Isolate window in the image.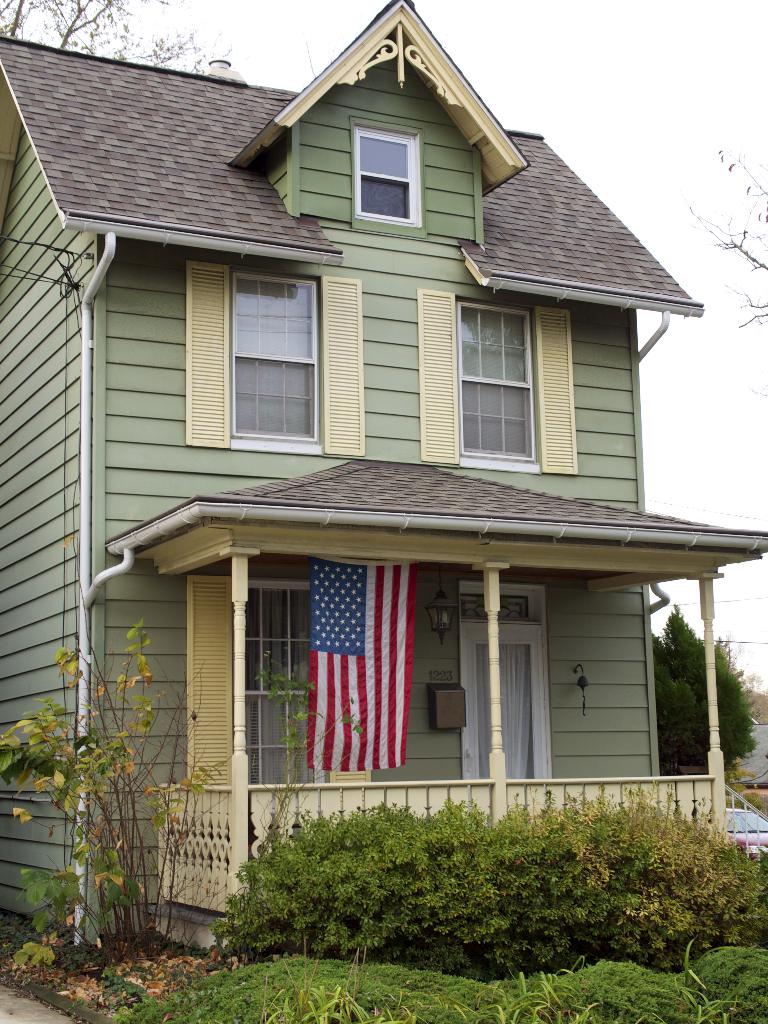
Isolated region: bbox=(353, 118, 416, 222).
